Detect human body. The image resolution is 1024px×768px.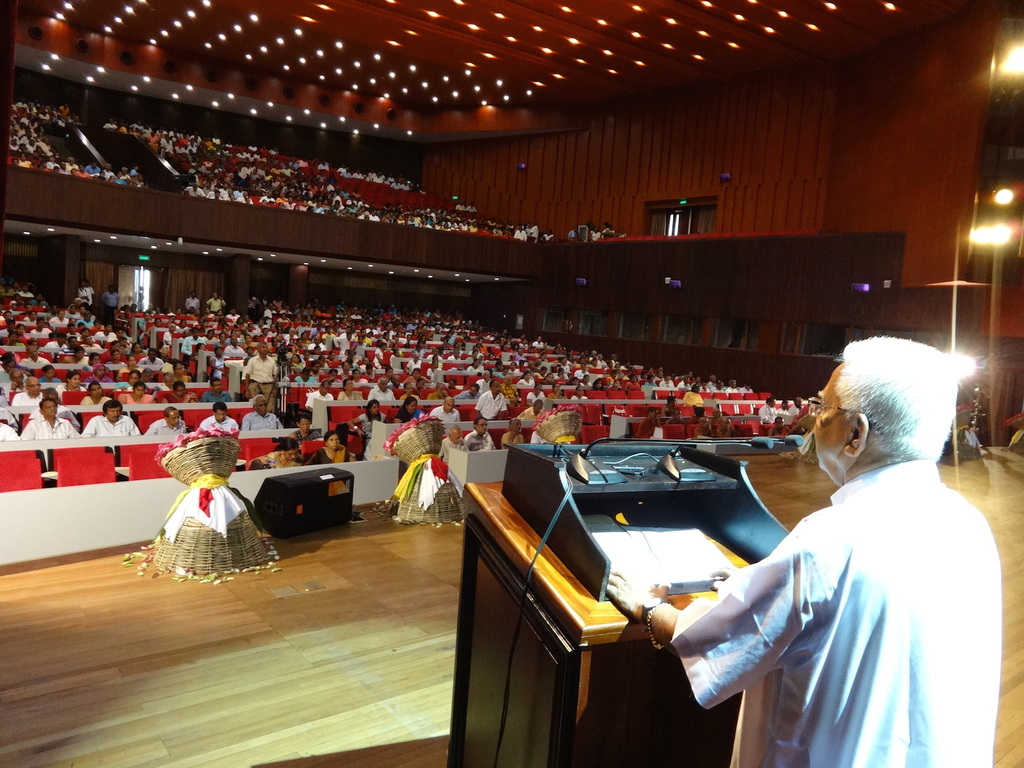
left=308, top=447, right=357, bottom=465.
